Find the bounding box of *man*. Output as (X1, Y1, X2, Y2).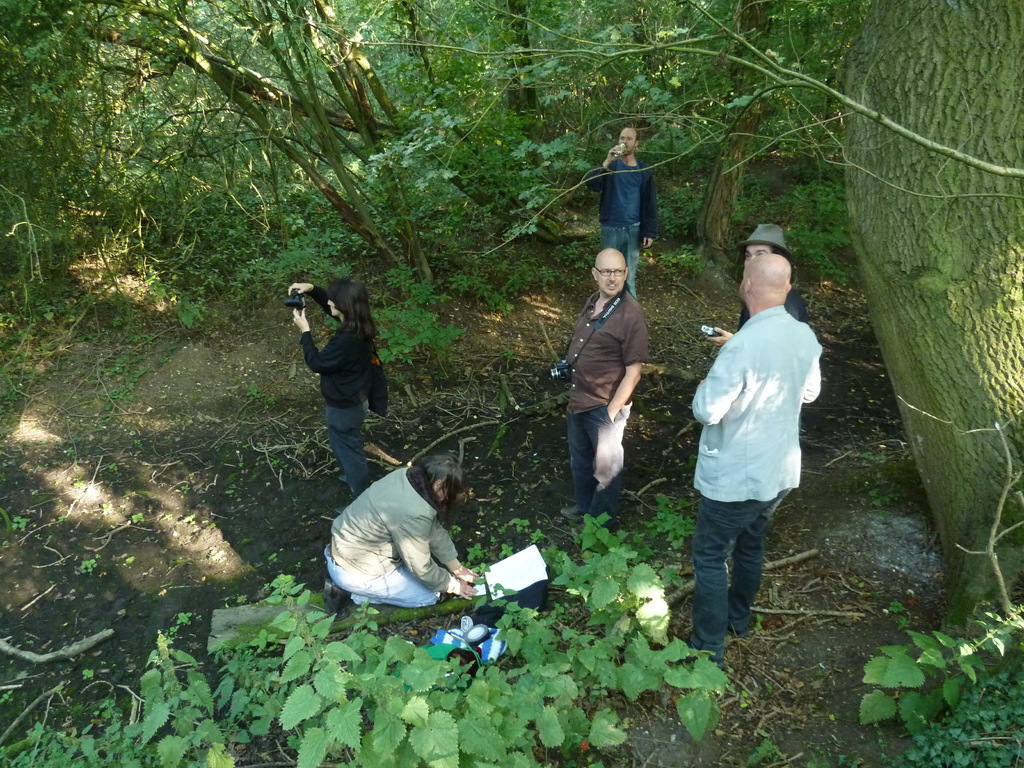
(557, 246, 648, 524).
